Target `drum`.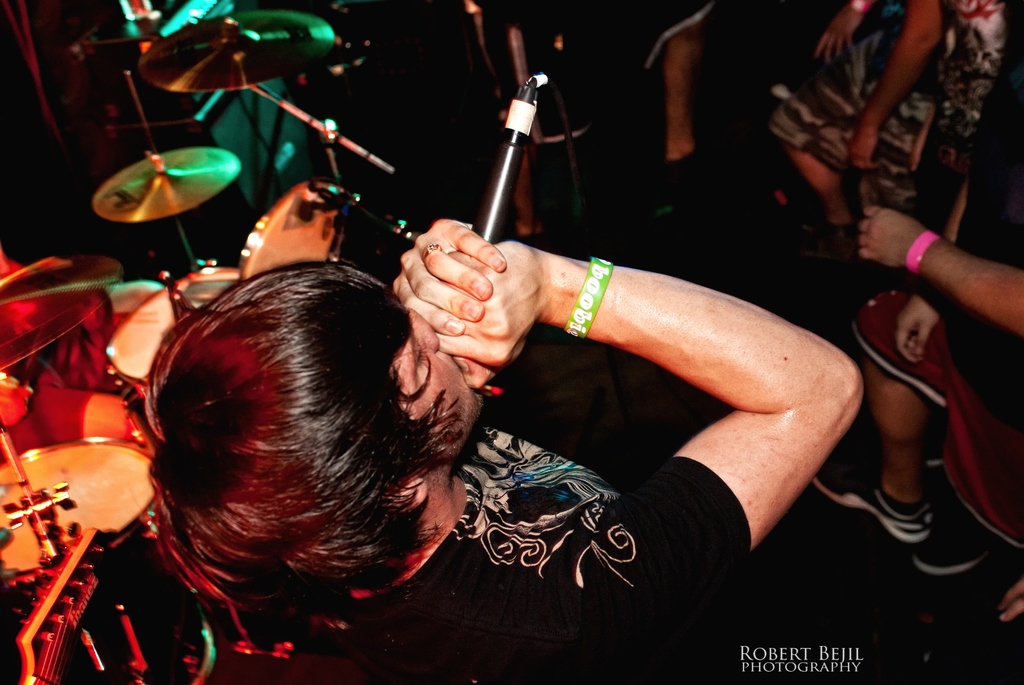
Target region: bbox(239, 176, 447, 285).
